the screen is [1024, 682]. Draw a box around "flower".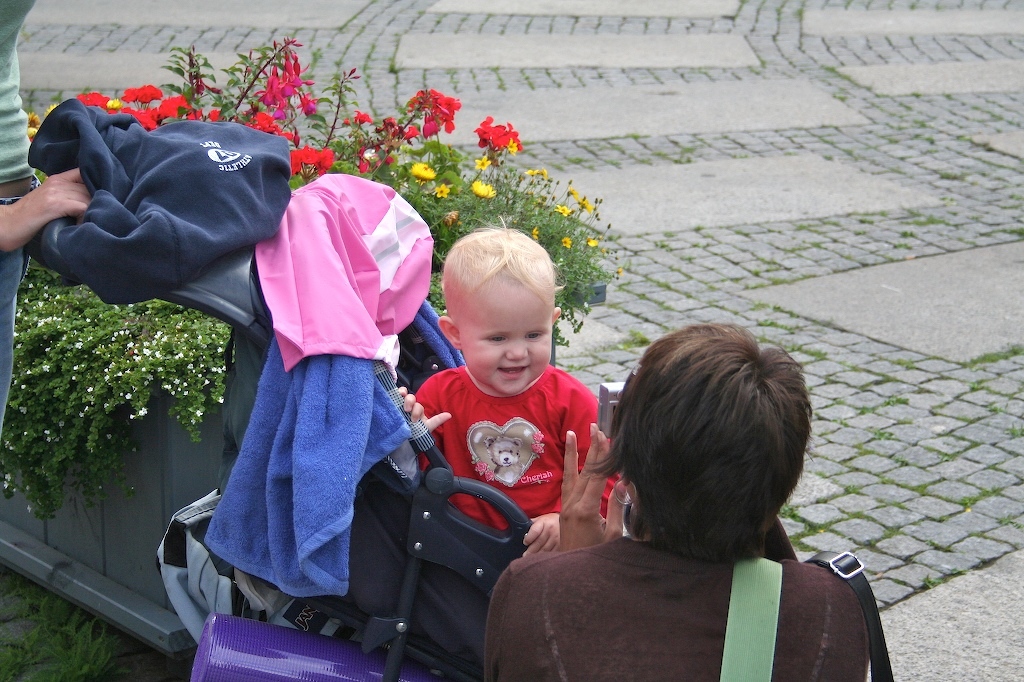
(472,181,493,199).
